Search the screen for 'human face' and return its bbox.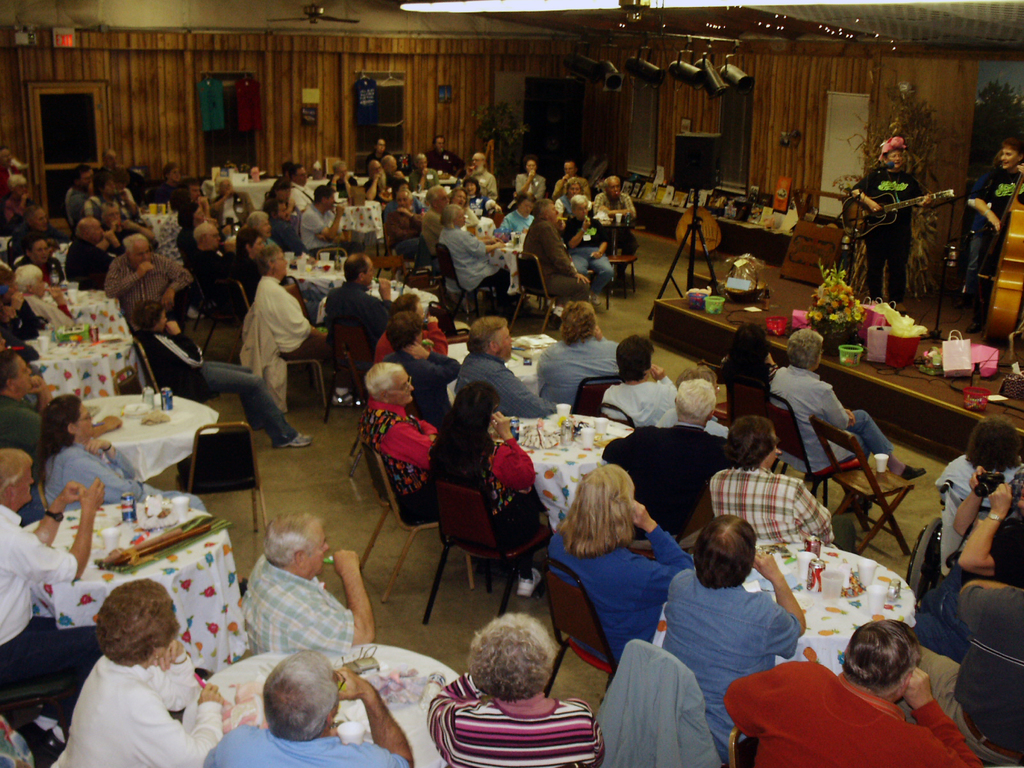
Found: select_region(76, 404, 92, 438).
